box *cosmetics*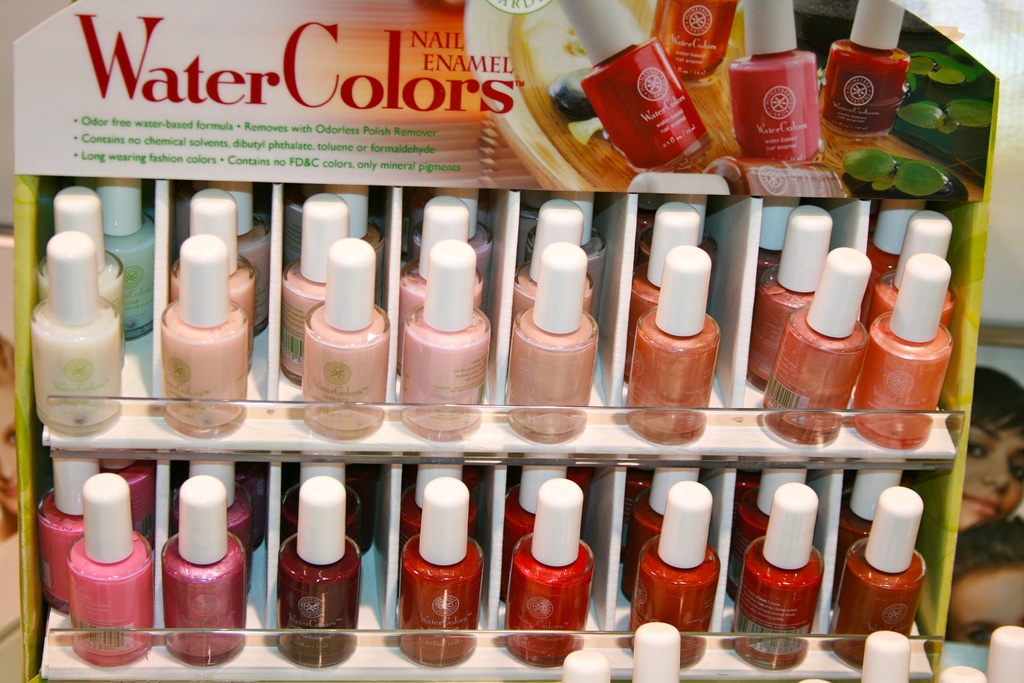
rect(632, 486, 726, 670)
